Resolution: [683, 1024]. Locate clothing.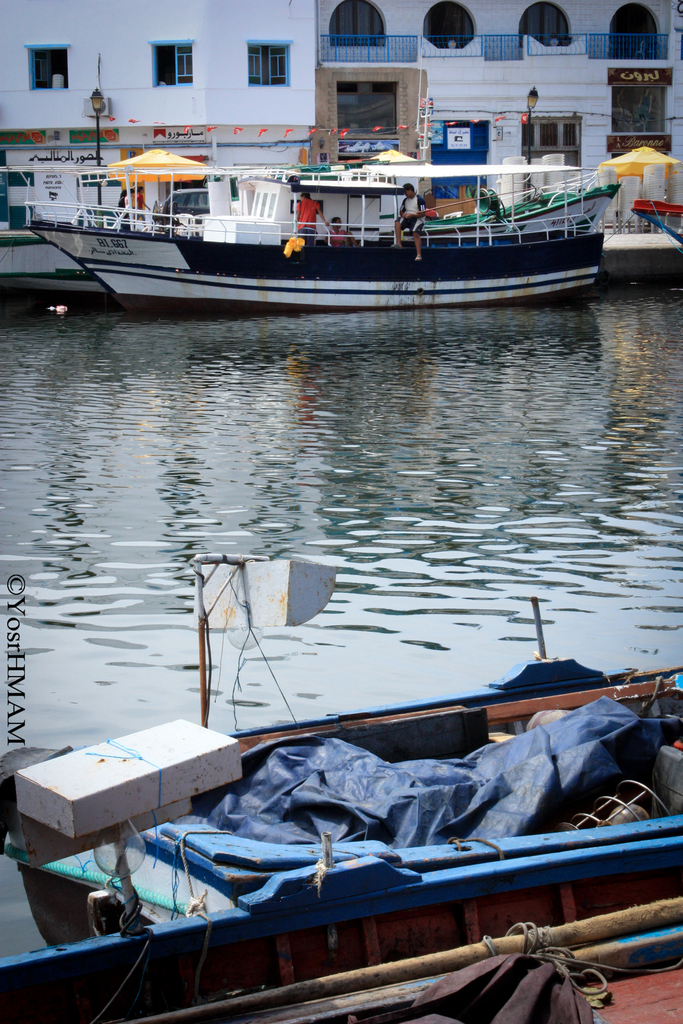
locate(126, 195, 133, 225).
